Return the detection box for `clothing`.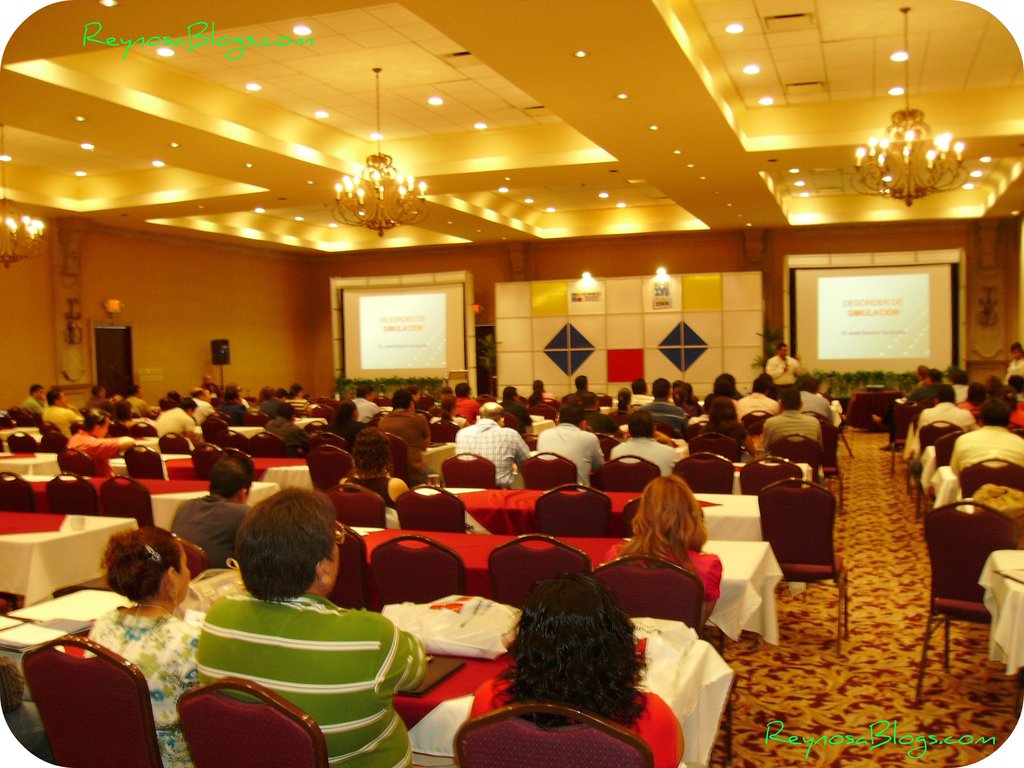
bbox=[451, 396, 477, 419].
